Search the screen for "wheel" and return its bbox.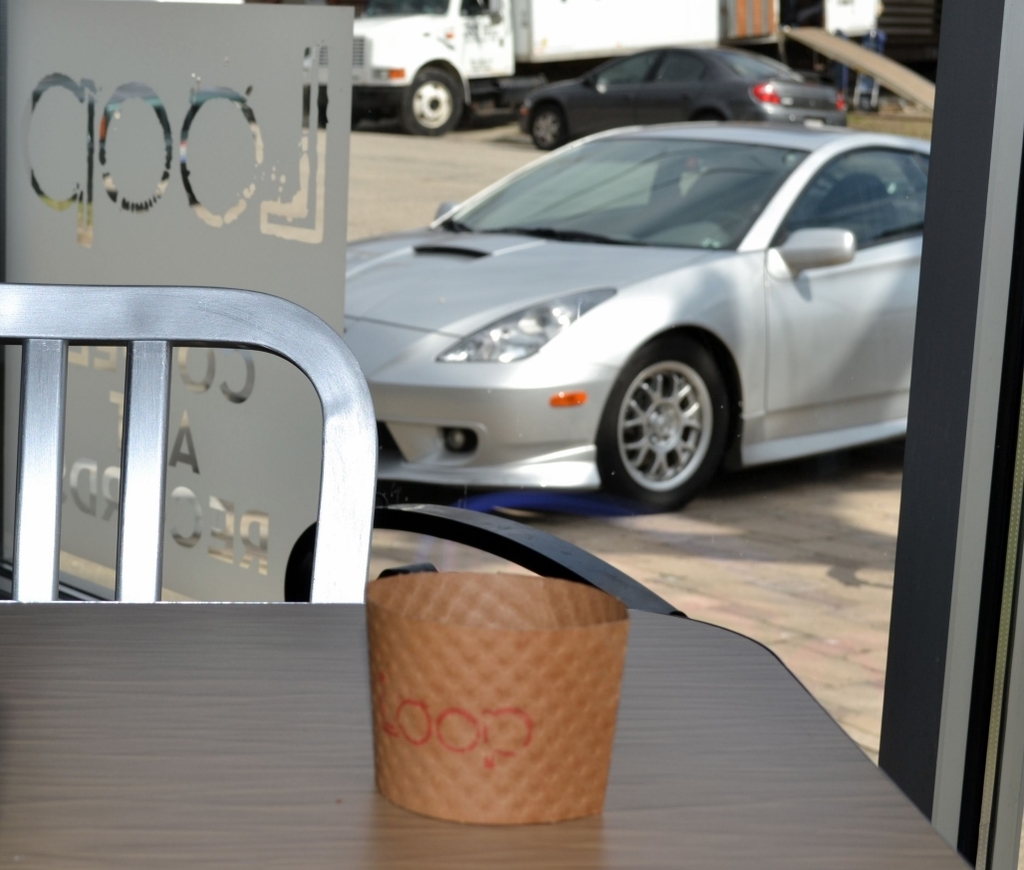
Found: bbox=[703, 209, 747, 237].
